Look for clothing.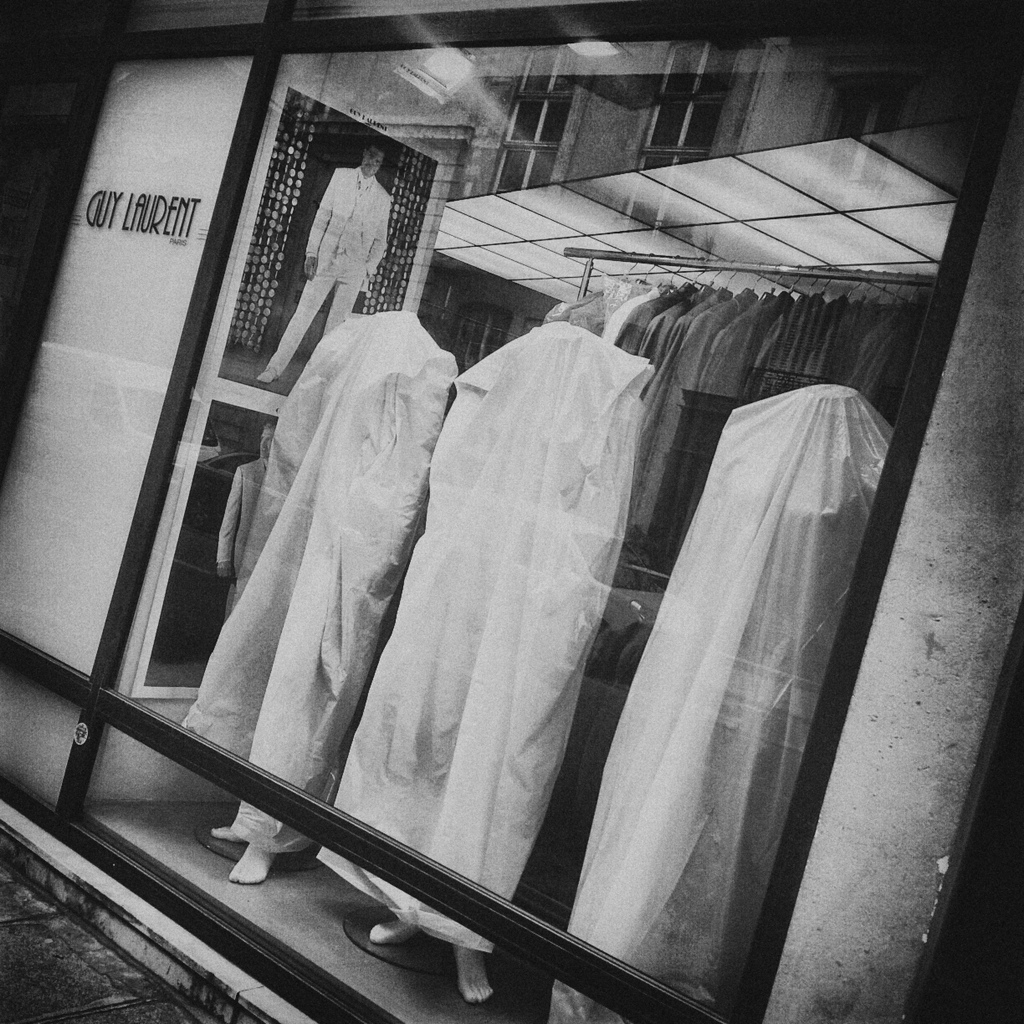
Found: <region>540, 262, 929, 627</region>.
